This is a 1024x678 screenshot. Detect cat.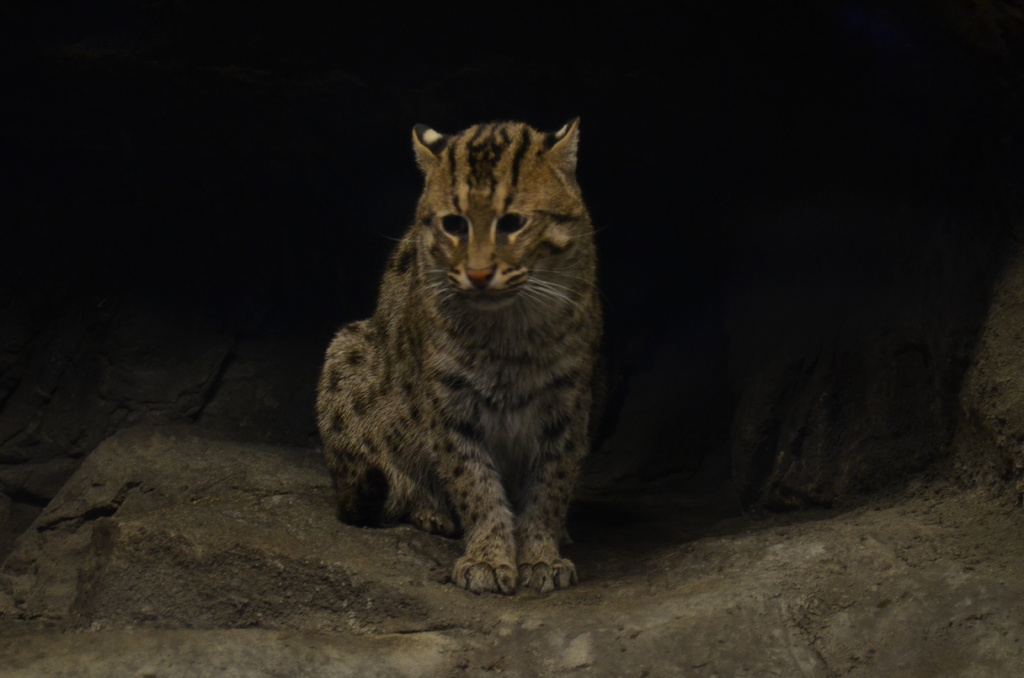
region(320, 109, 619, 598).
